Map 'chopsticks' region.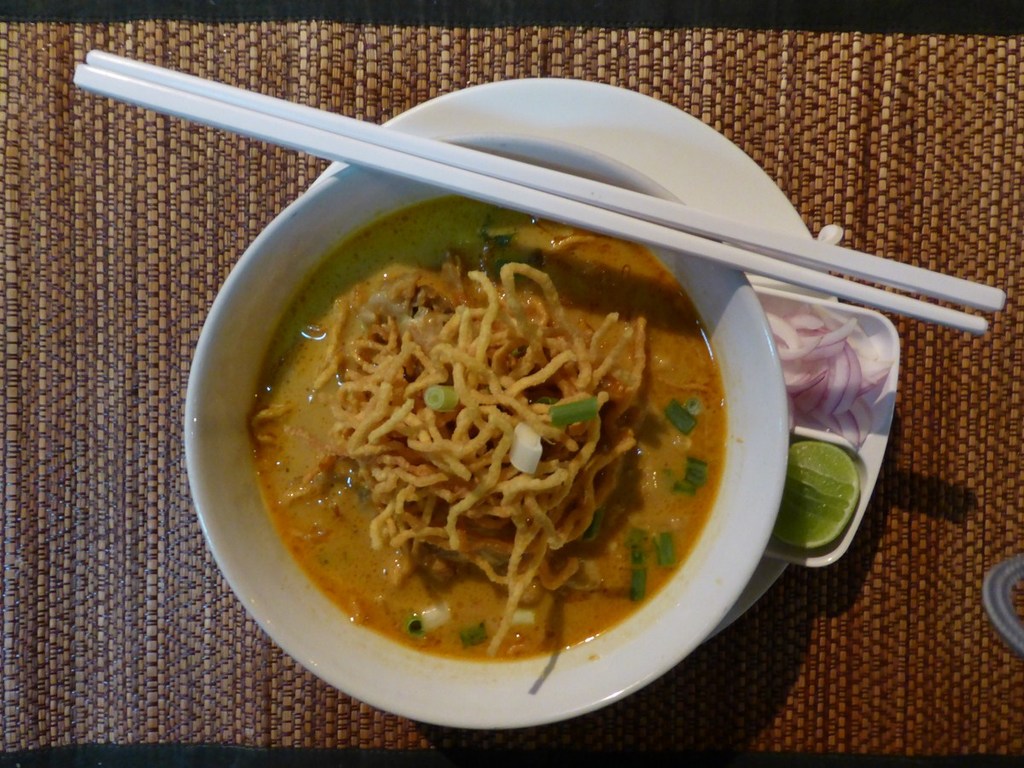
Mapped to detection(75, 50, 1001, 333).
